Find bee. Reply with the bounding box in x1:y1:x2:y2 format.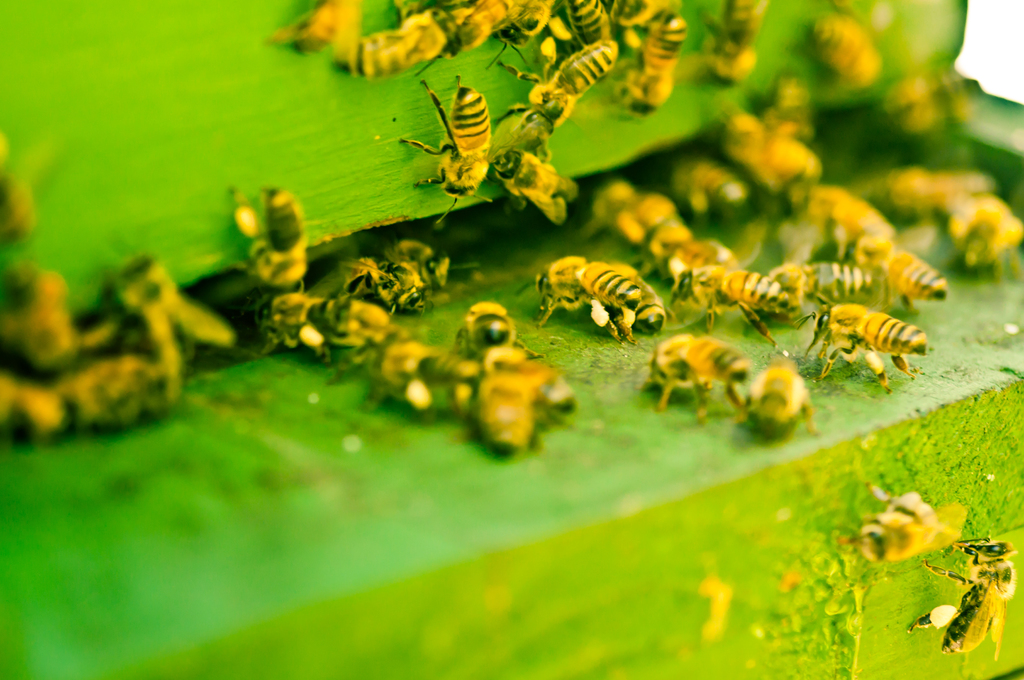
844:236:956:310.
